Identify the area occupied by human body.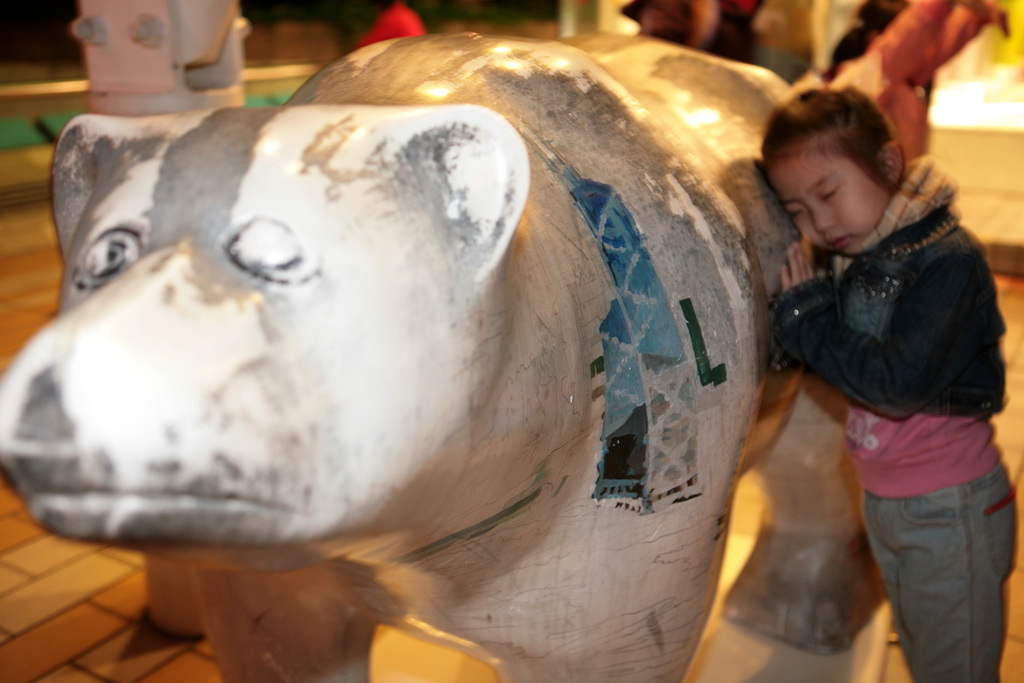
Area: left=712, top=84, right=1002, bottom=625.
